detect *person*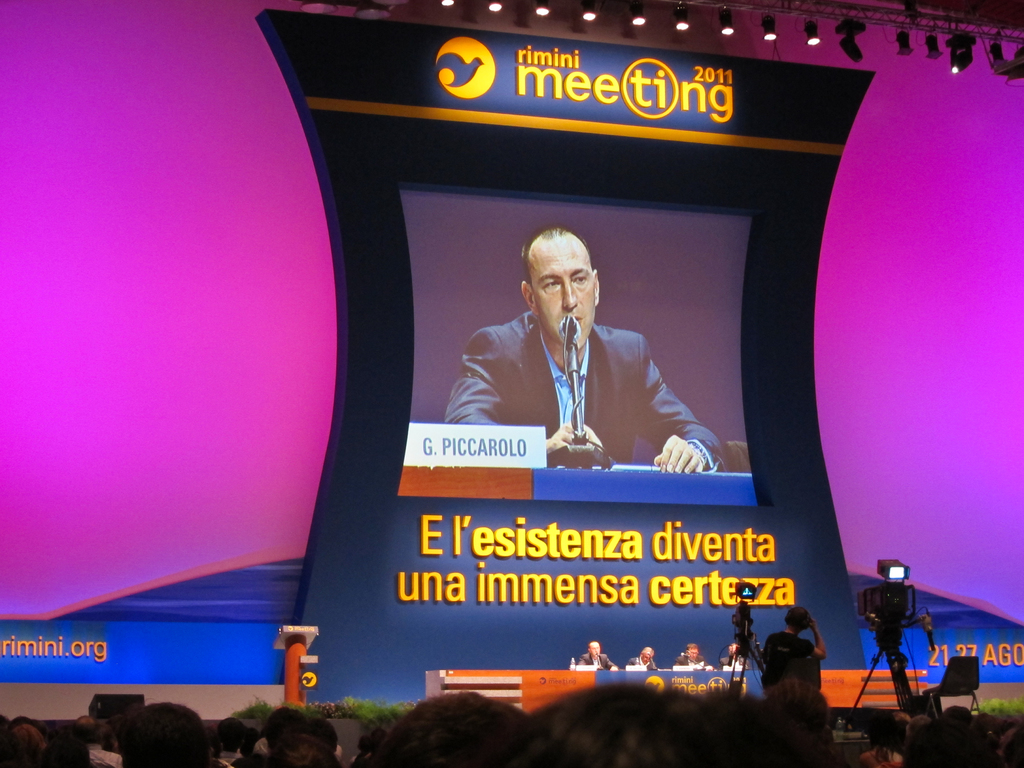
bbox(674, 641, 707, 666)
